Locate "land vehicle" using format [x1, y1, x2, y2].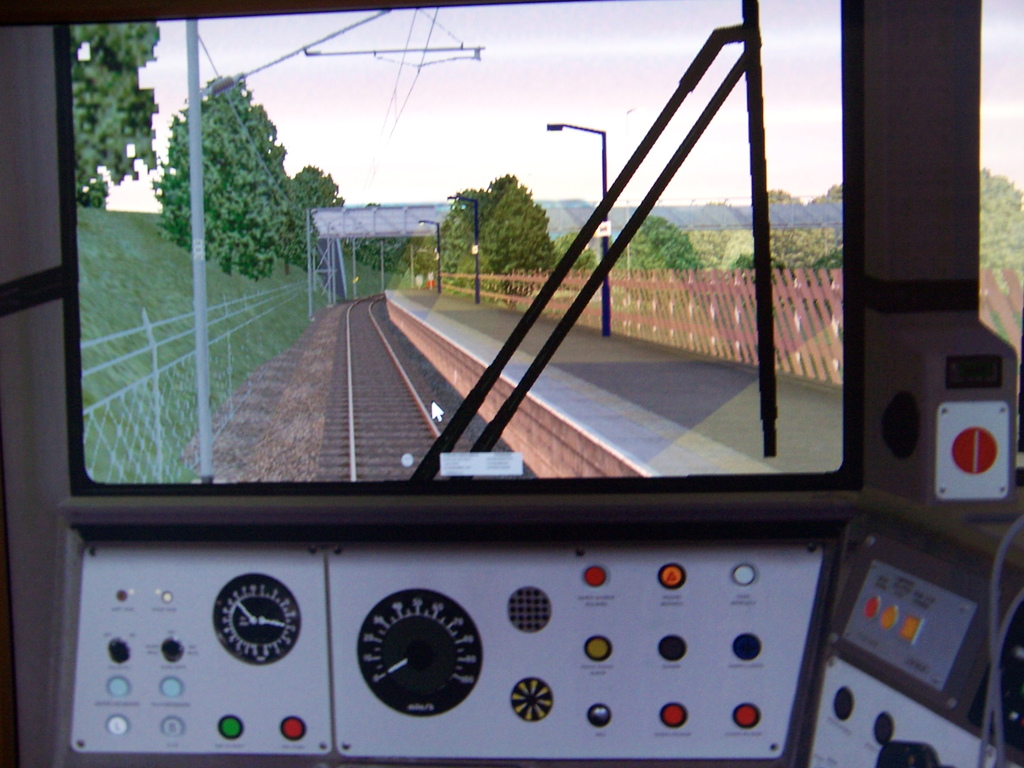
[2, 0, 1023, 767].
